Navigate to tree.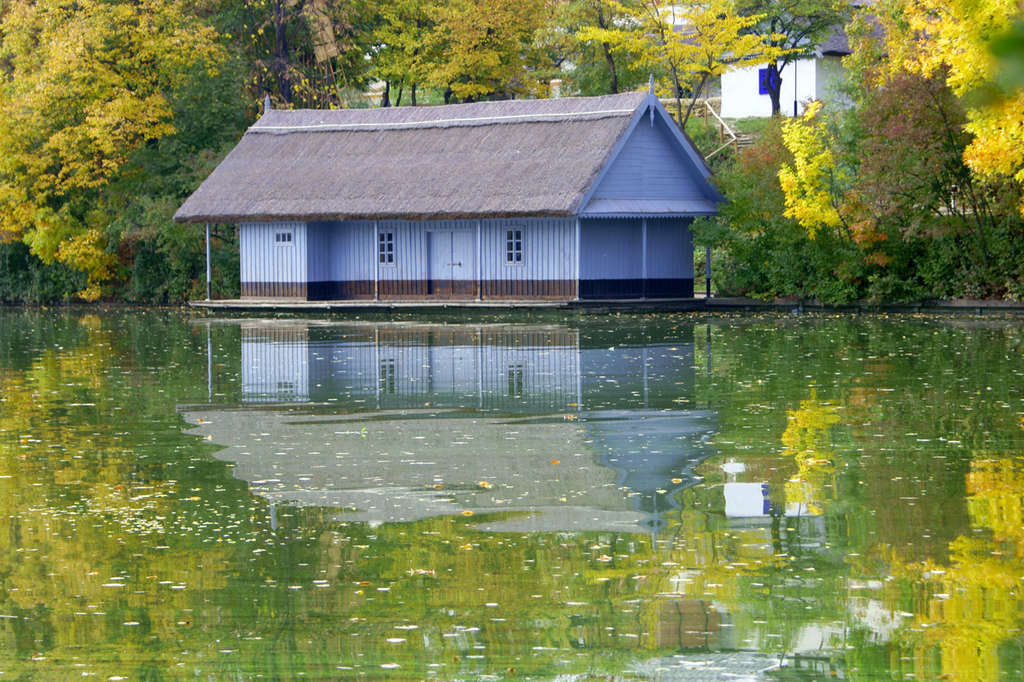
Navigation target: crop(243, 0, 444, 124).
